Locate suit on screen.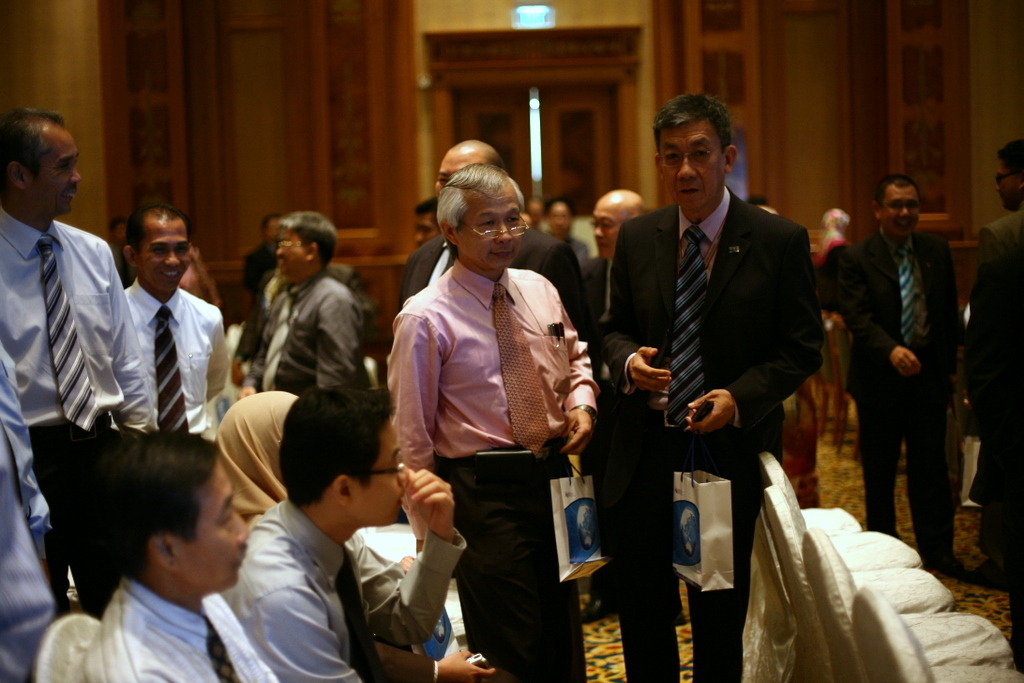
On screen at region(397, 232, 601, 381).
